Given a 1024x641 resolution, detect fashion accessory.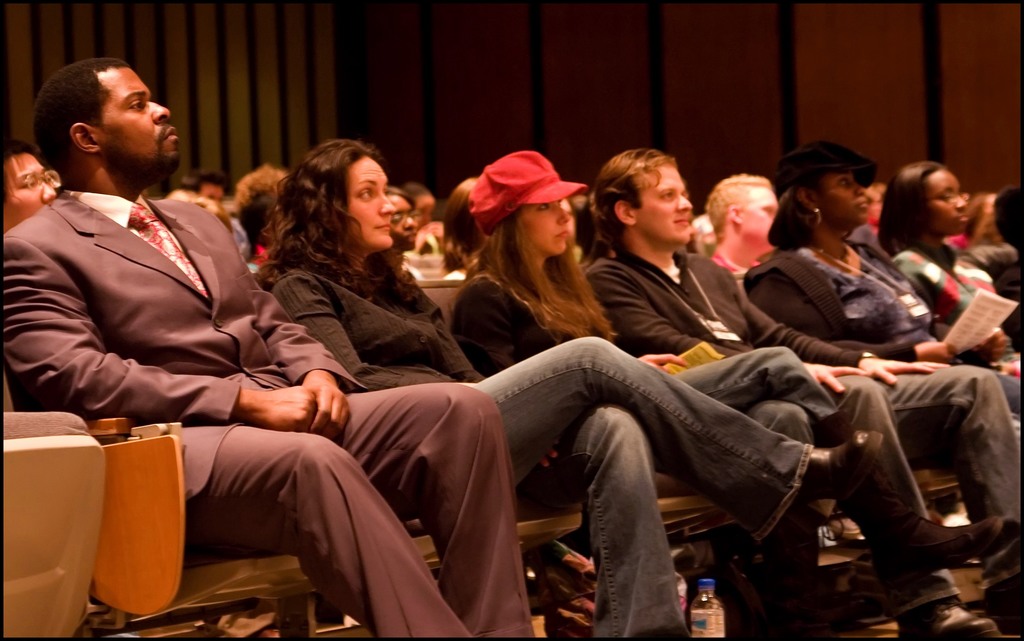
{"x1": 789, "y1": 426, "x2": 881, "y2": 516}.
